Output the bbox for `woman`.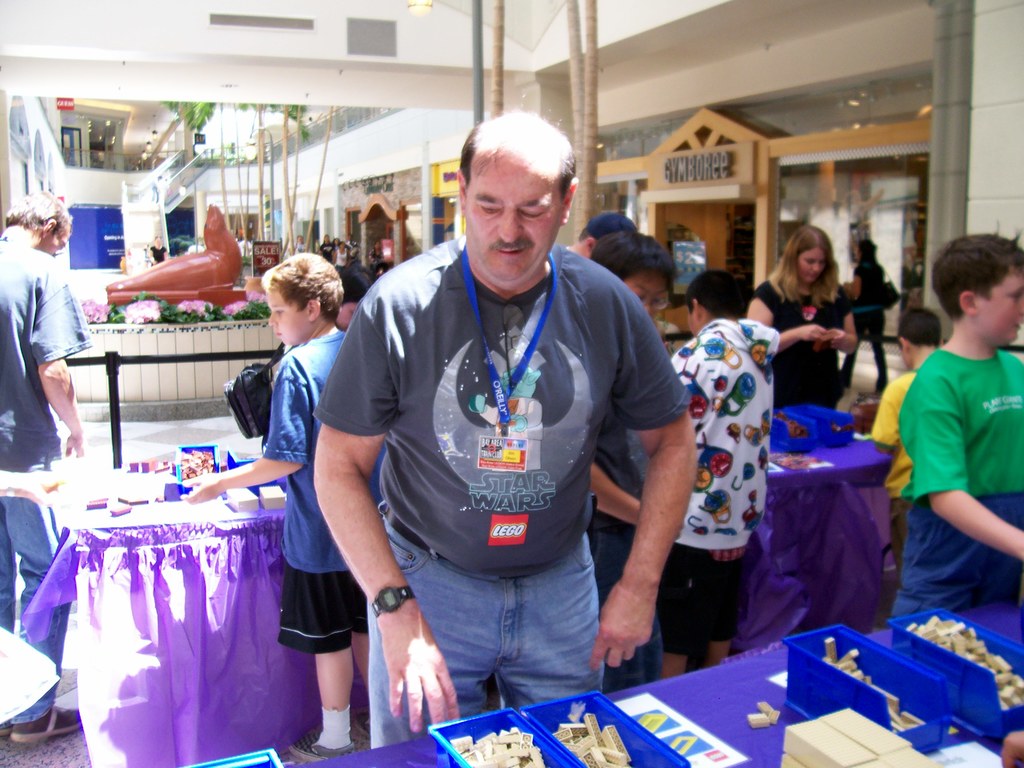
BBox(346, 236, 361, 260).
